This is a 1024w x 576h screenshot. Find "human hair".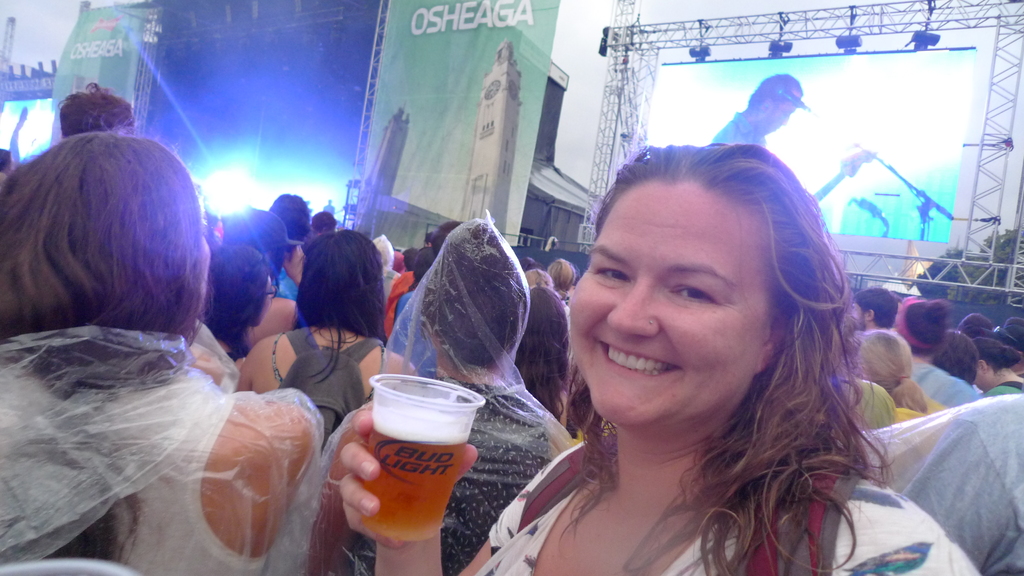
Bounding box: [220, 204, 289, 278].
